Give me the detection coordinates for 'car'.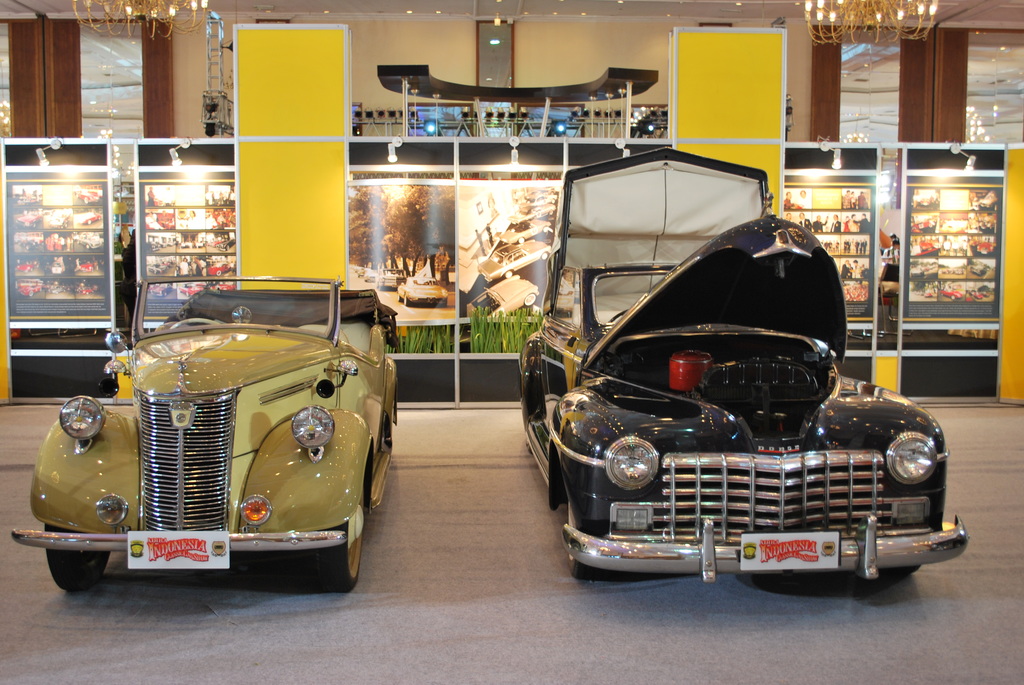
12 278 398 592.
